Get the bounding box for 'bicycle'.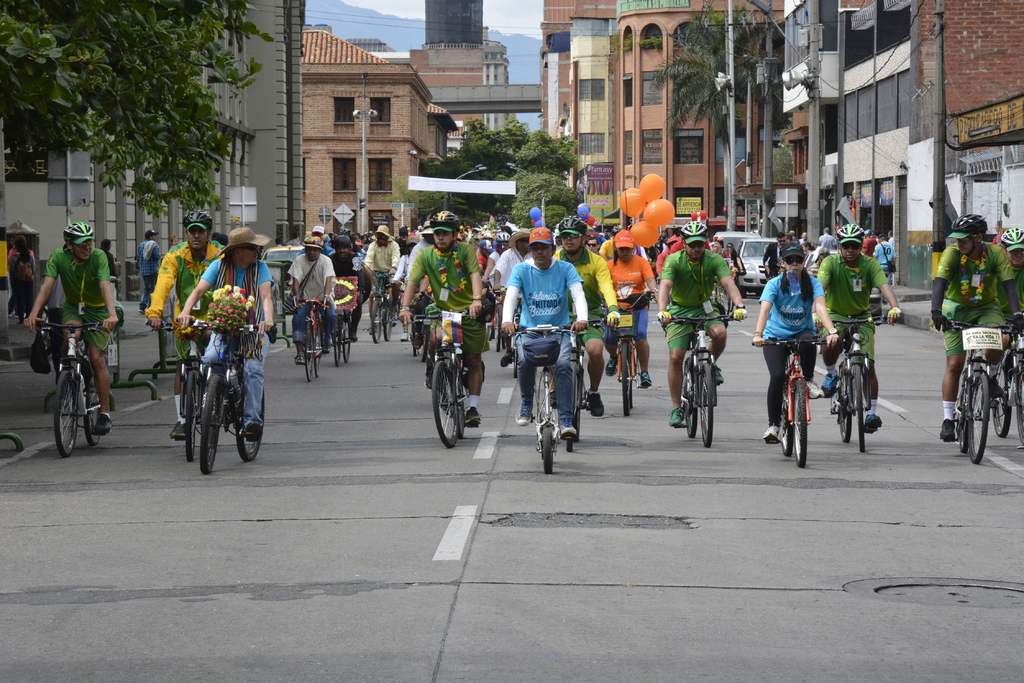
{"left": 486, "top": 287, "right": 504, "bottom": 351}.
